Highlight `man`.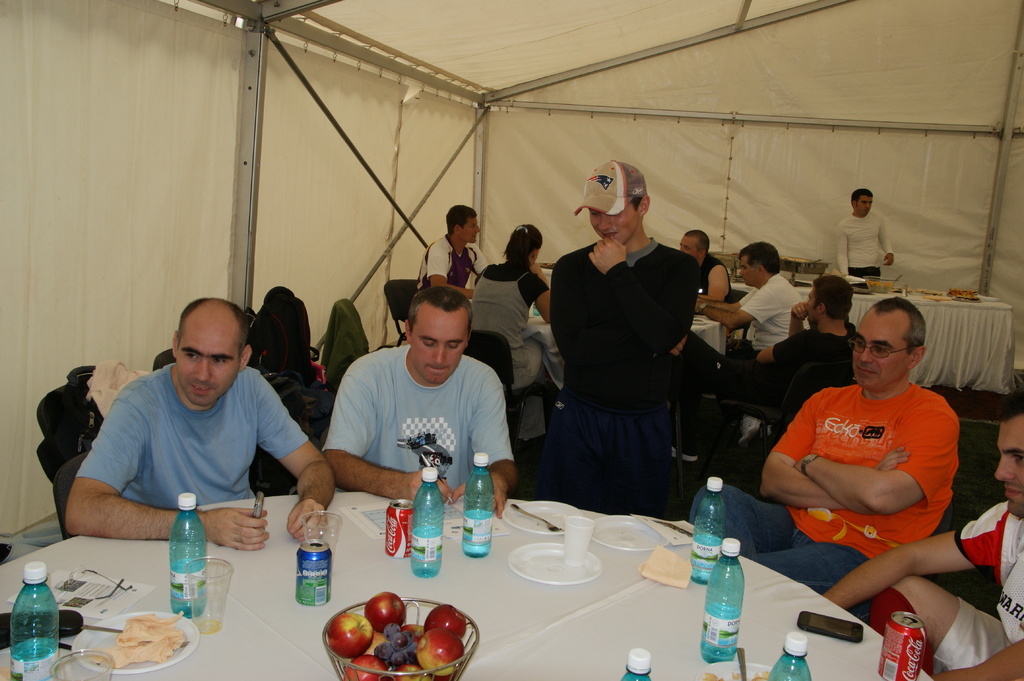
Highlighted region: (823,396,1023,680).
